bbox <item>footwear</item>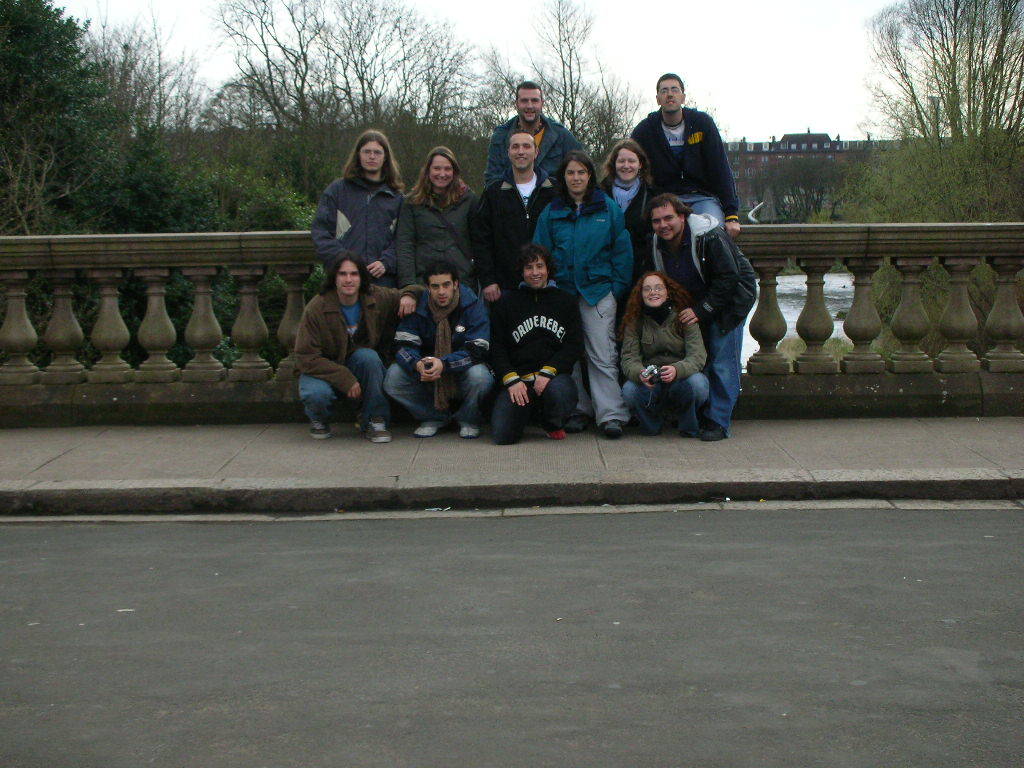
box=[310, 419, 337, 443]
